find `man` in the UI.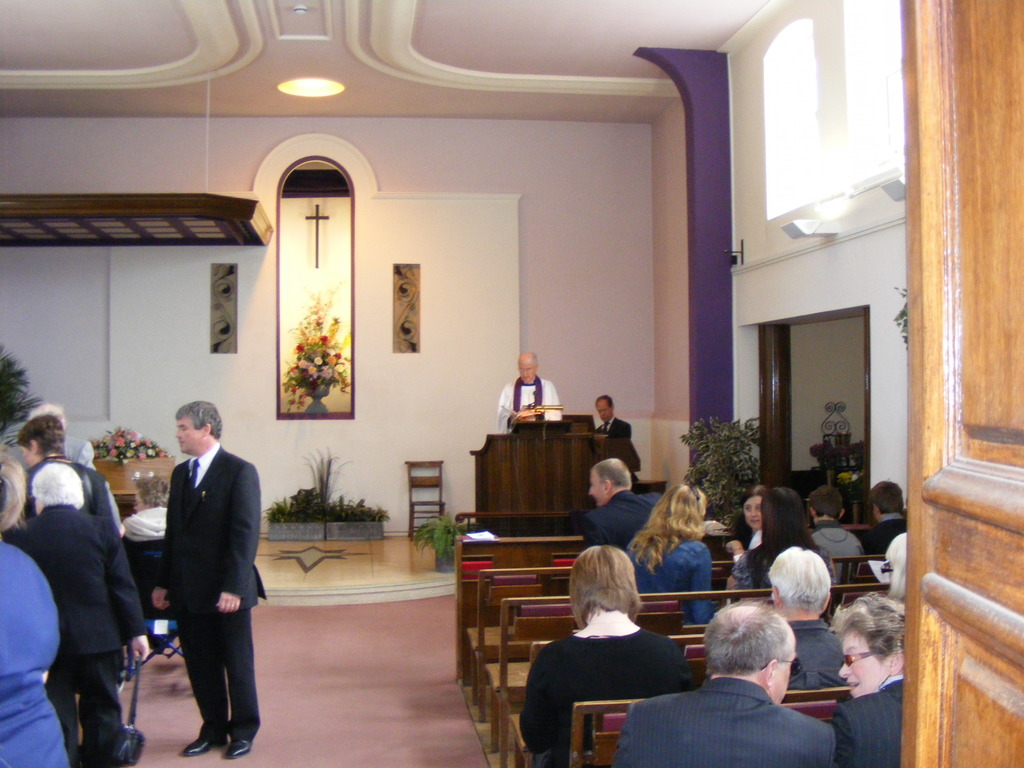
UI element at 858 476 906 554.
